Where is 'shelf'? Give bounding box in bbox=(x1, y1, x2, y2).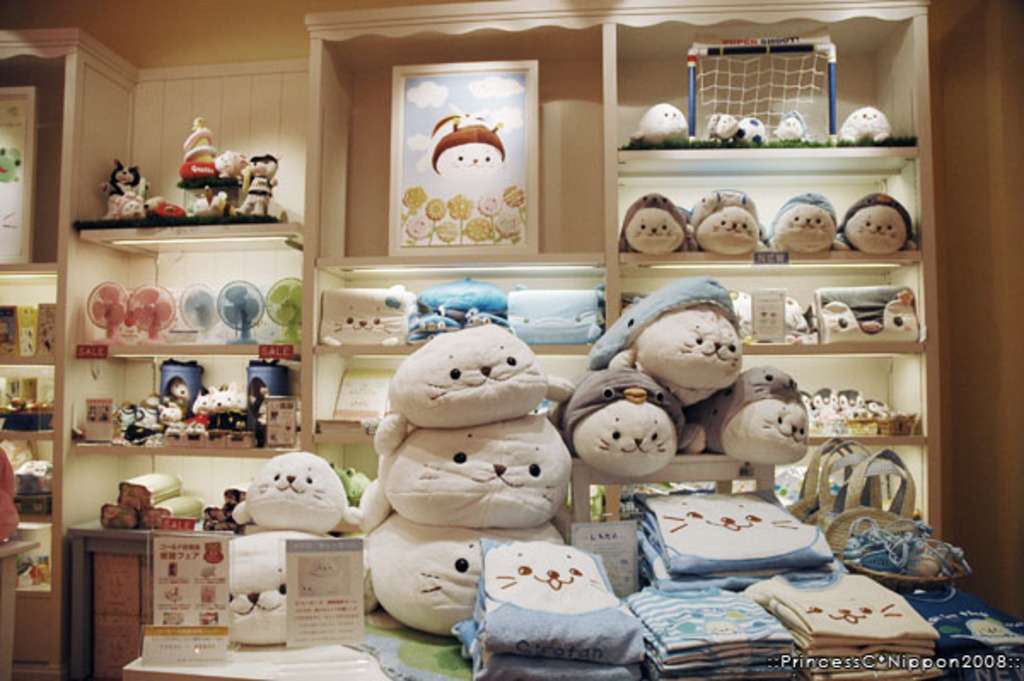
bbox=(3, 15, 85, 679).
